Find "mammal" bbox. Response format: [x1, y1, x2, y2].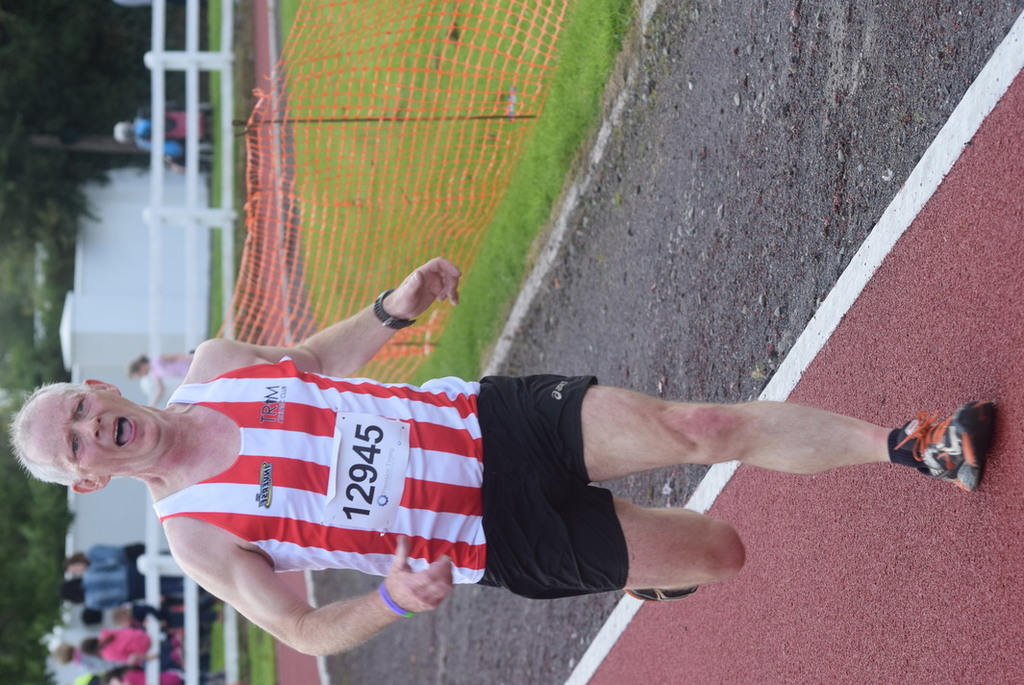
[31, 190, 1005, 660].
